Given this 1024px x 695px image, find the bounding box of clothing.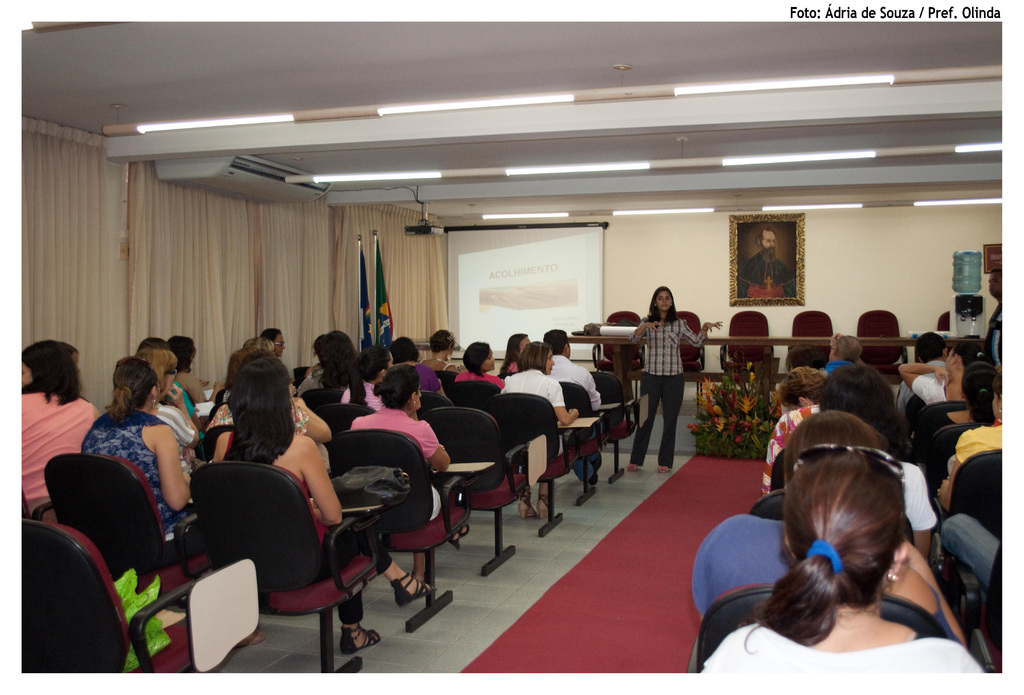
bbox(299, 366, 340, 392).
